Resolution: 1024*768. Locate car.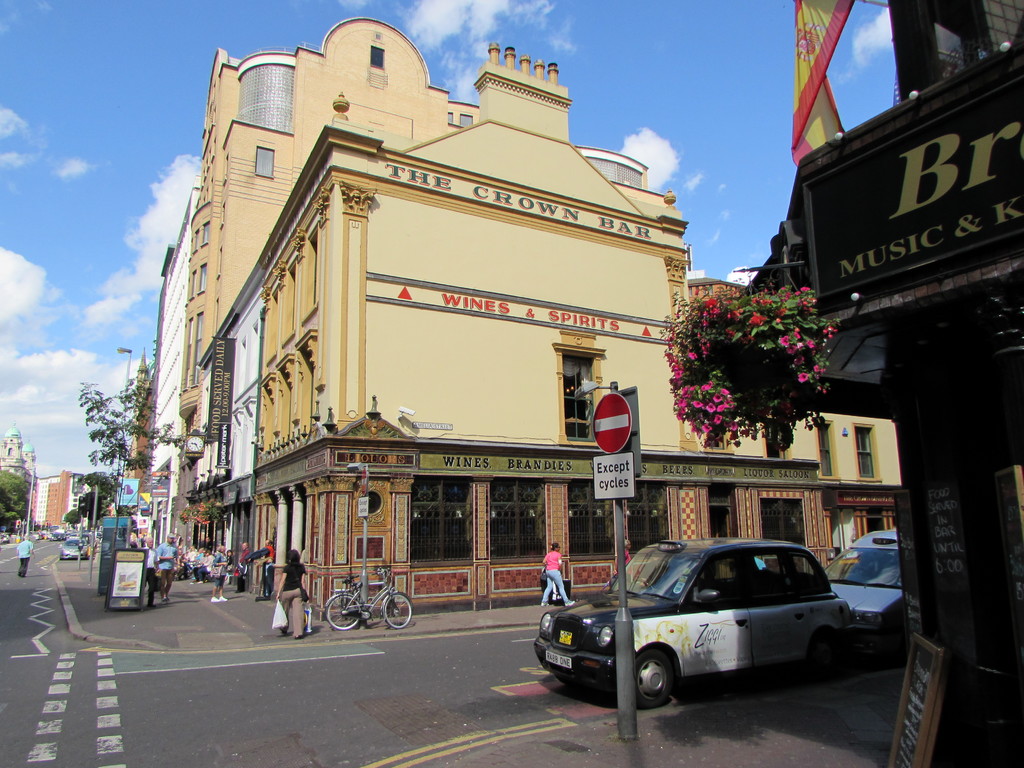
left=532, top=543, right=867, bottom=730.
